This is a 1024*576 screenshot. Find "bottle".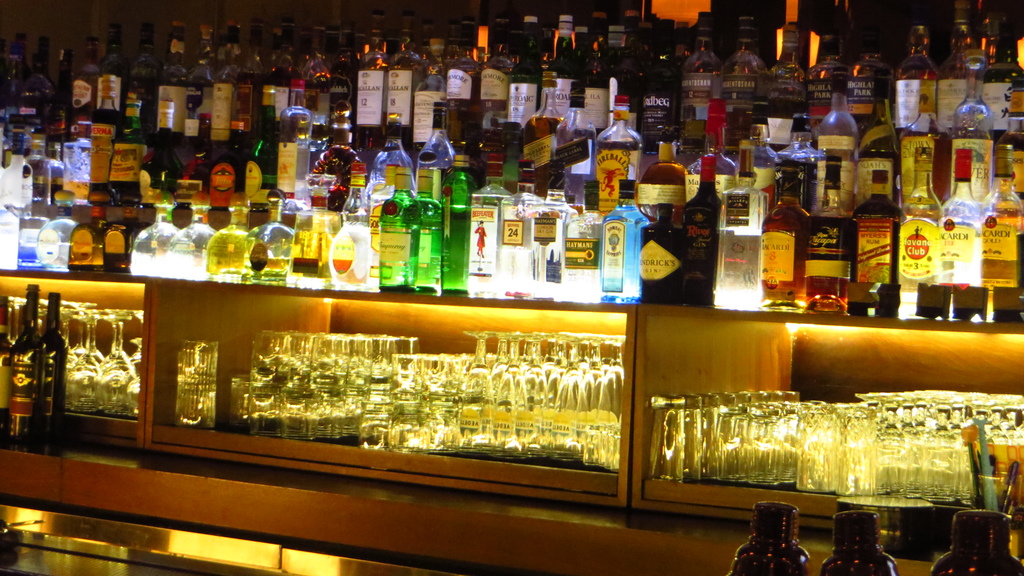
Bounding box: (left=982, top=145, right=1023, bottom=329).
